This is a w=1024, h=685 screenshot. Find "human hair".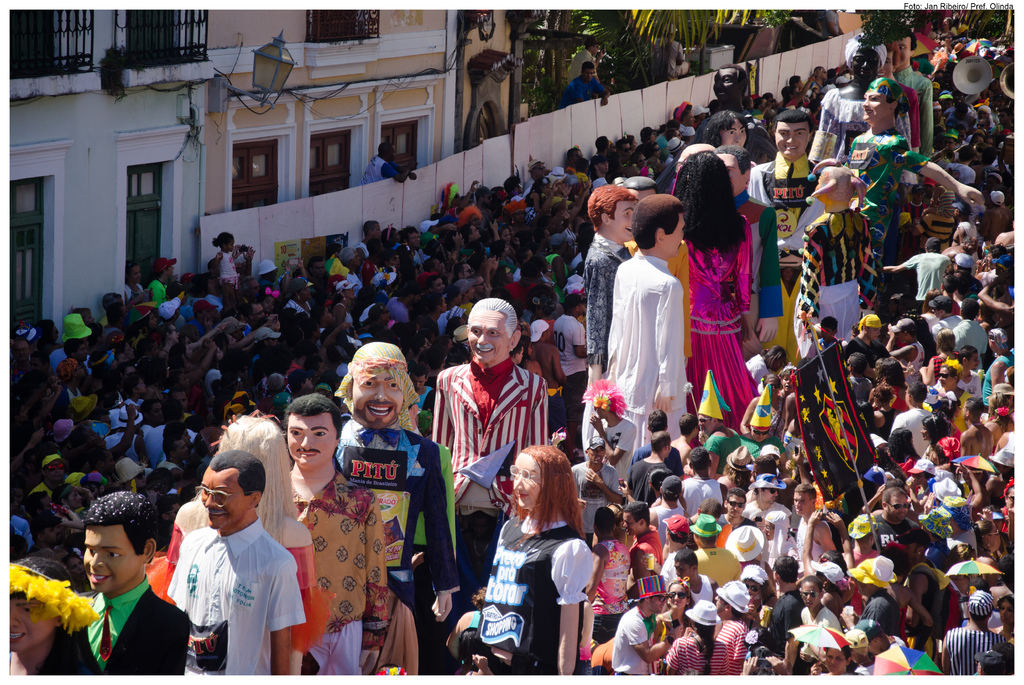
Bounding box: crop(625, 500, 652, 532).
